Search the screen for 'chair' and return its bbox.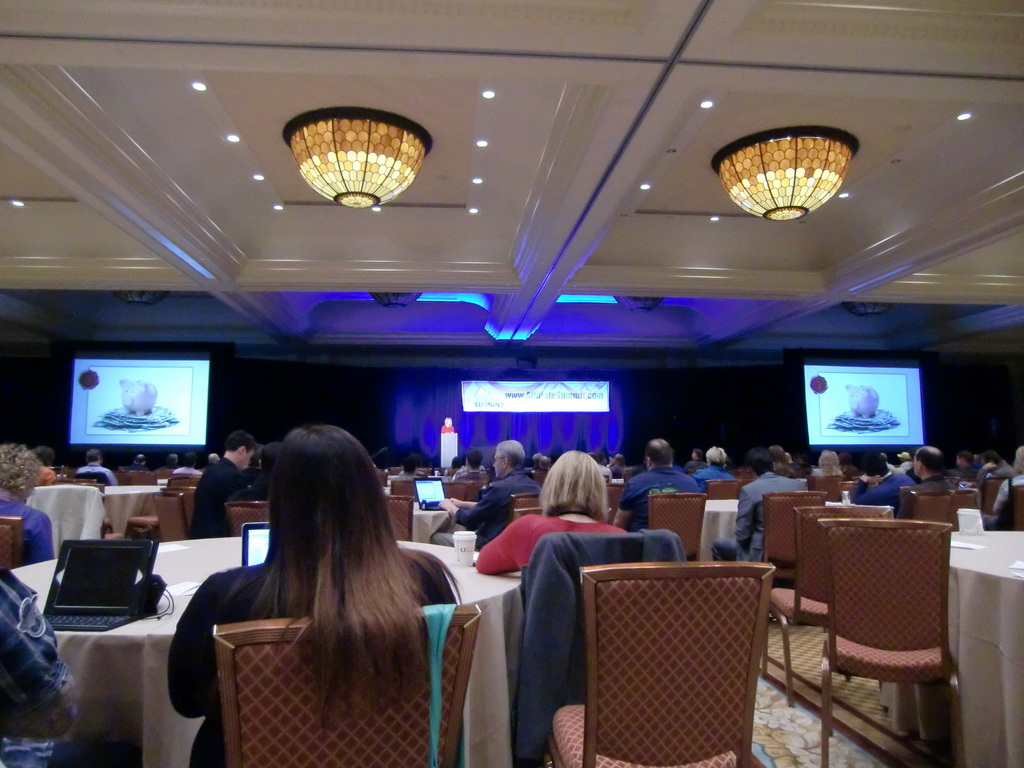
Found: (763,484,828,578).
